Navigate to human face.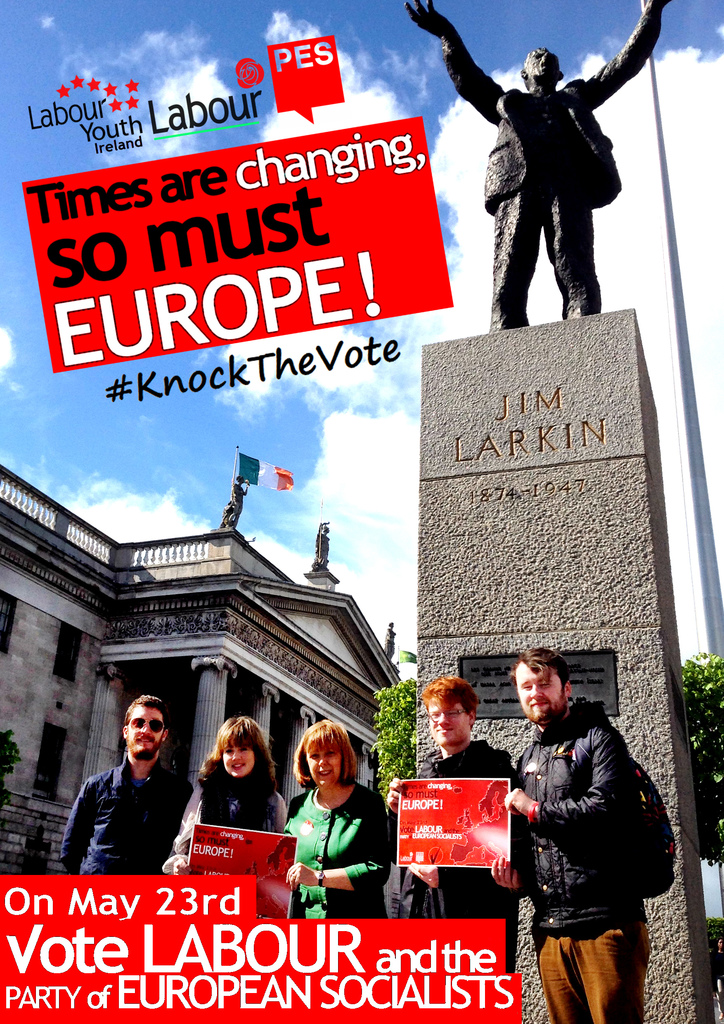
Navigation target: left=221, top=742, right=260, bottom=777.
